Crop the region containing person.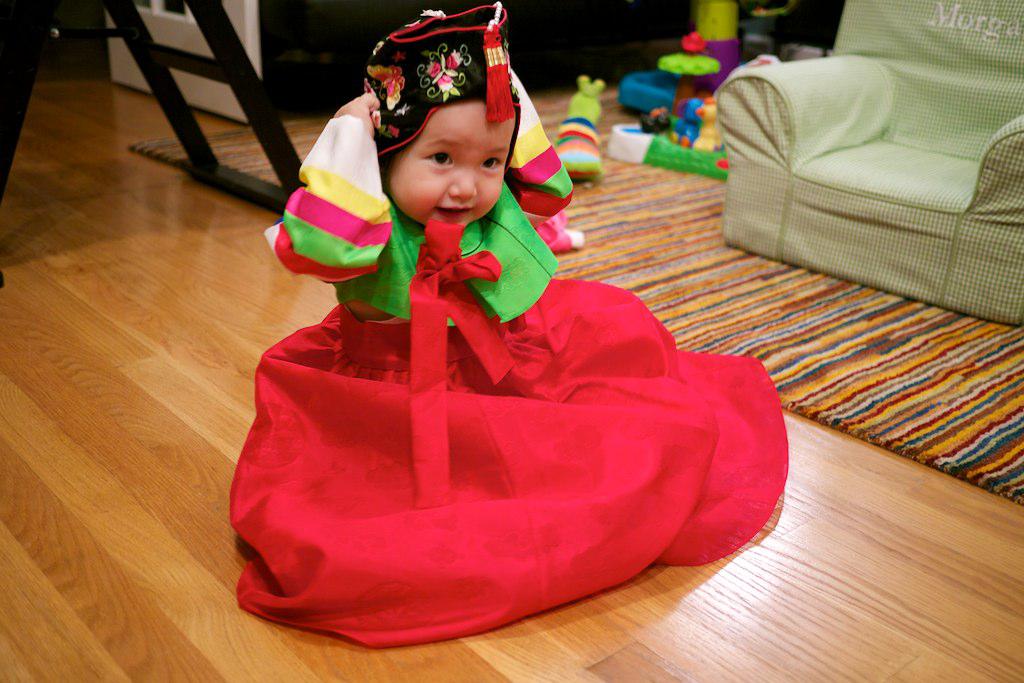
Crop region: rect(219, 0, 817, 646).
